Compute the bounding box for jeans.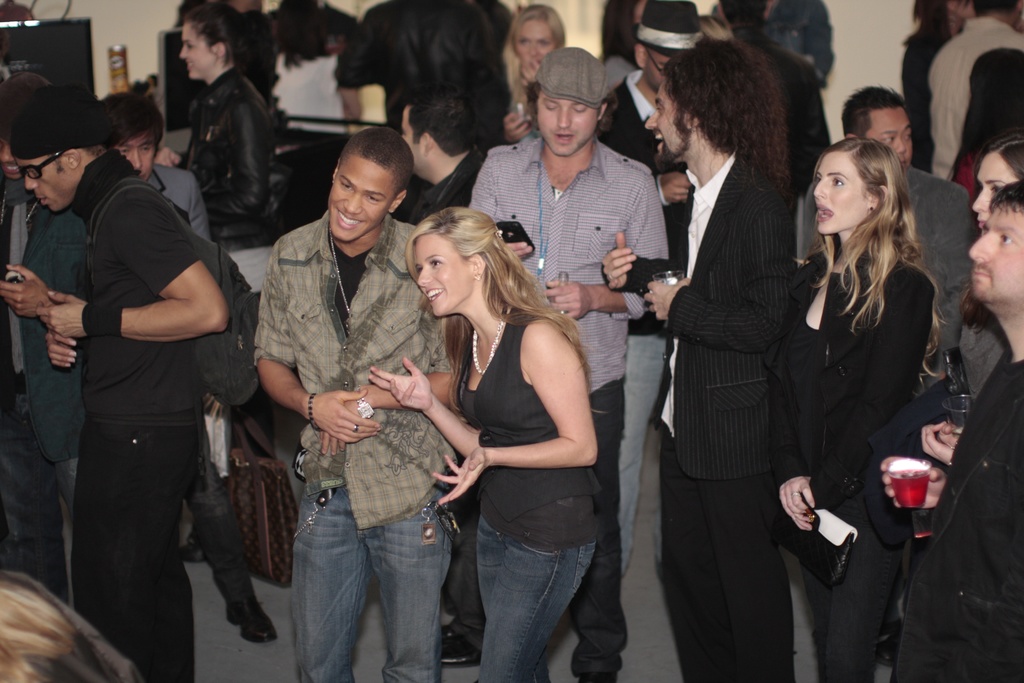
(470, 516, 594, 682).
